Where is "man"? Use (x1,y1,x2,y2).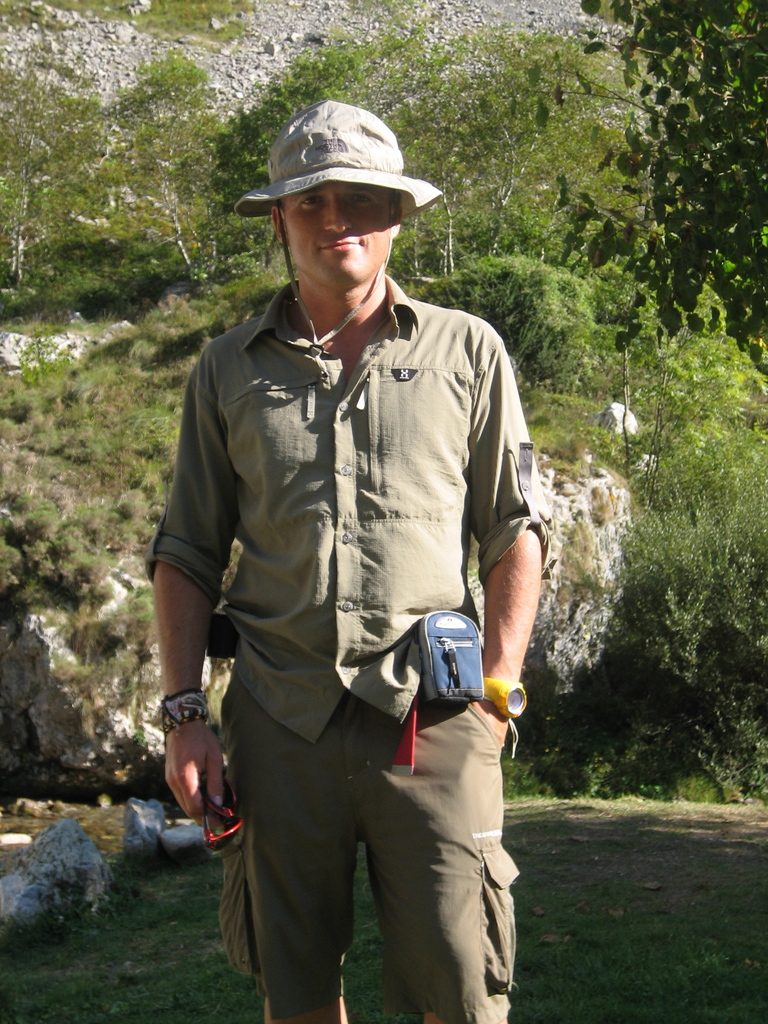
(139,86,554,1002).
